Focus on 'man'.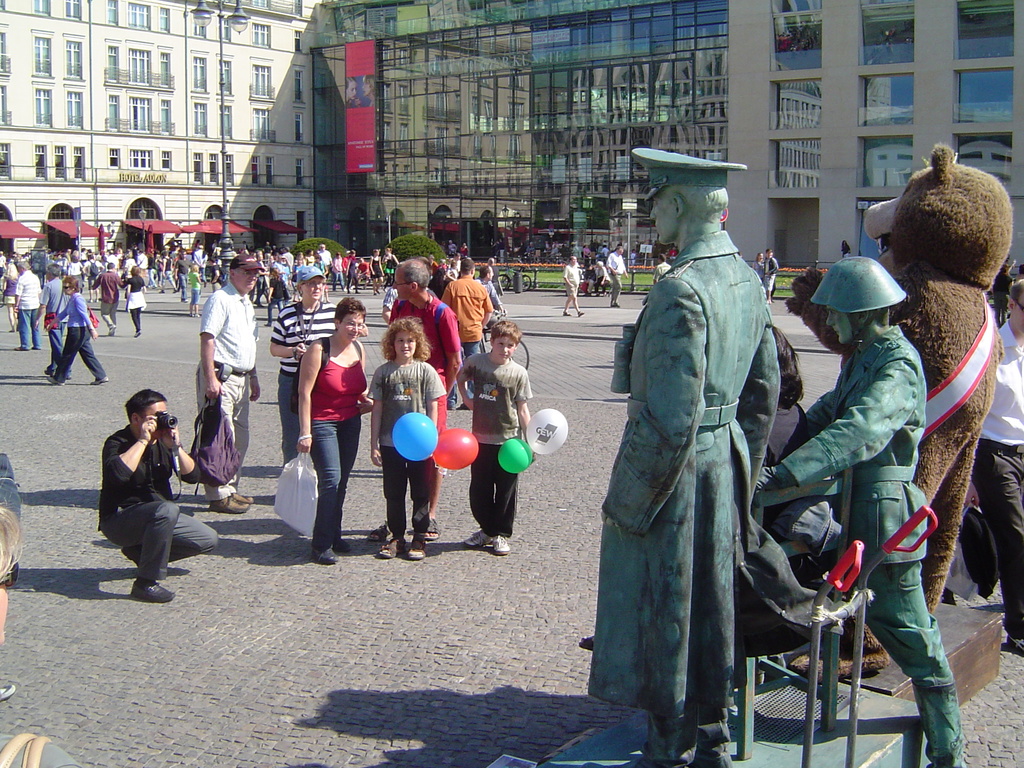
Focused at (656,253,672,280).
